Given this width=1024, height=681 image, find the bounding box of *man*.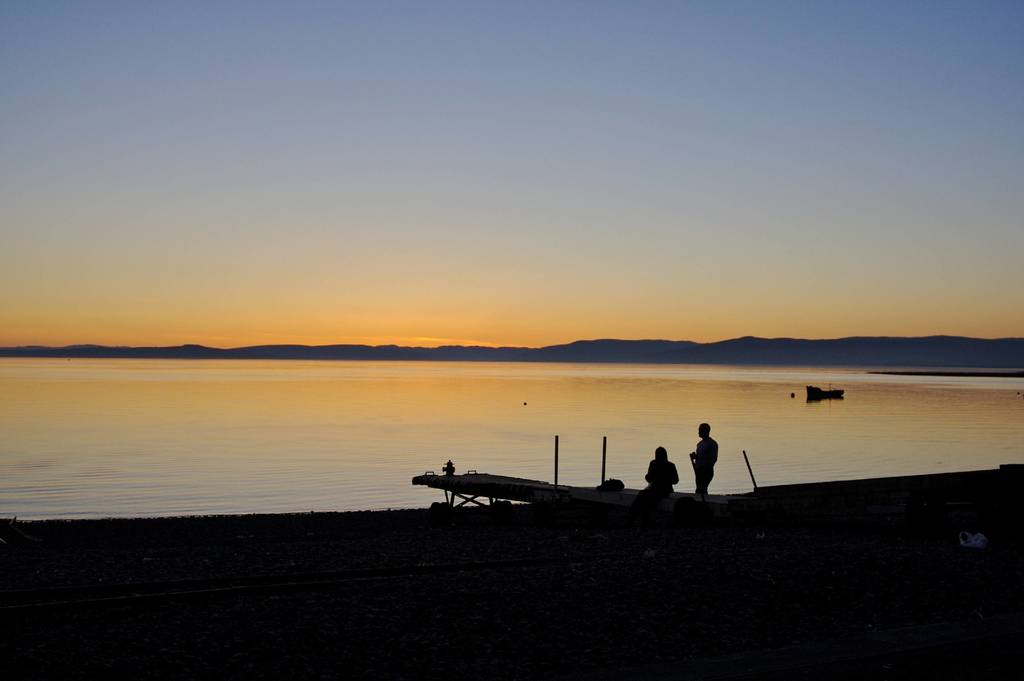
[691, 419, 720, 502].
